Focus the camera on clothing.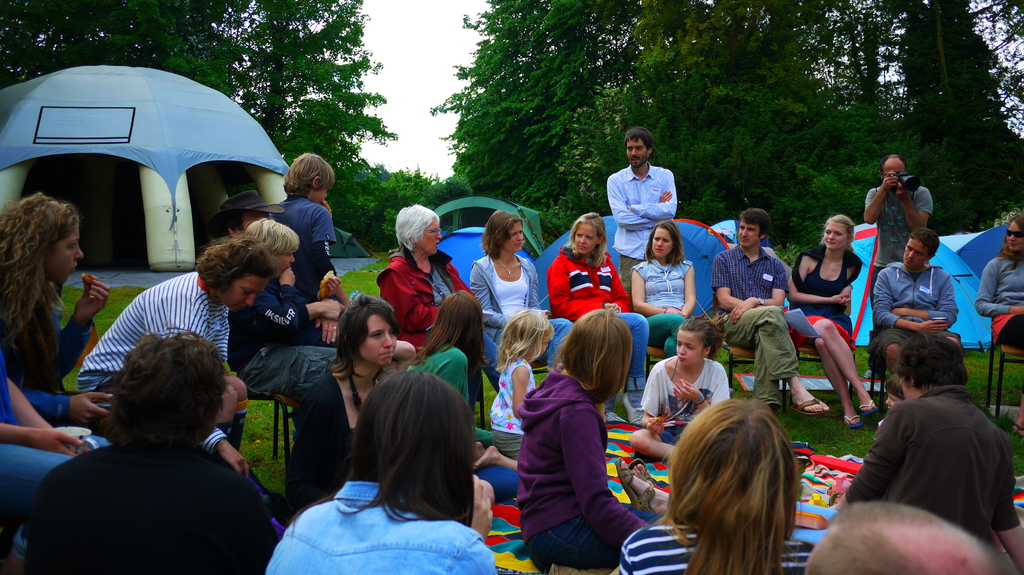
Focus region: box=[711, 242, 800, 397].
